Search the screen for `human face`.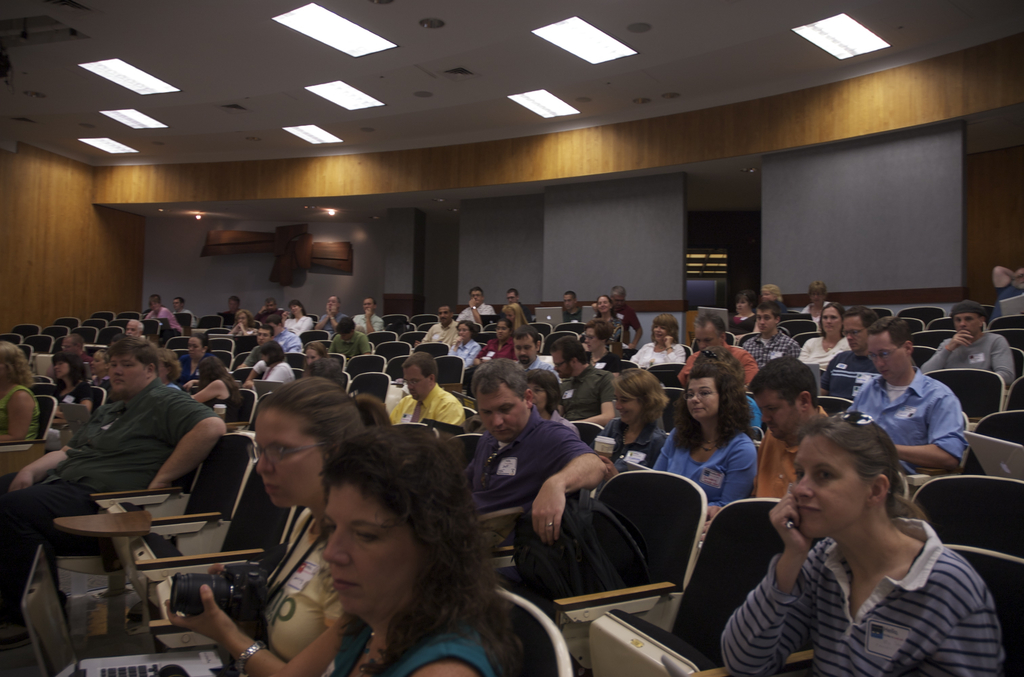
Found at box(686, 380, 720, 416).
